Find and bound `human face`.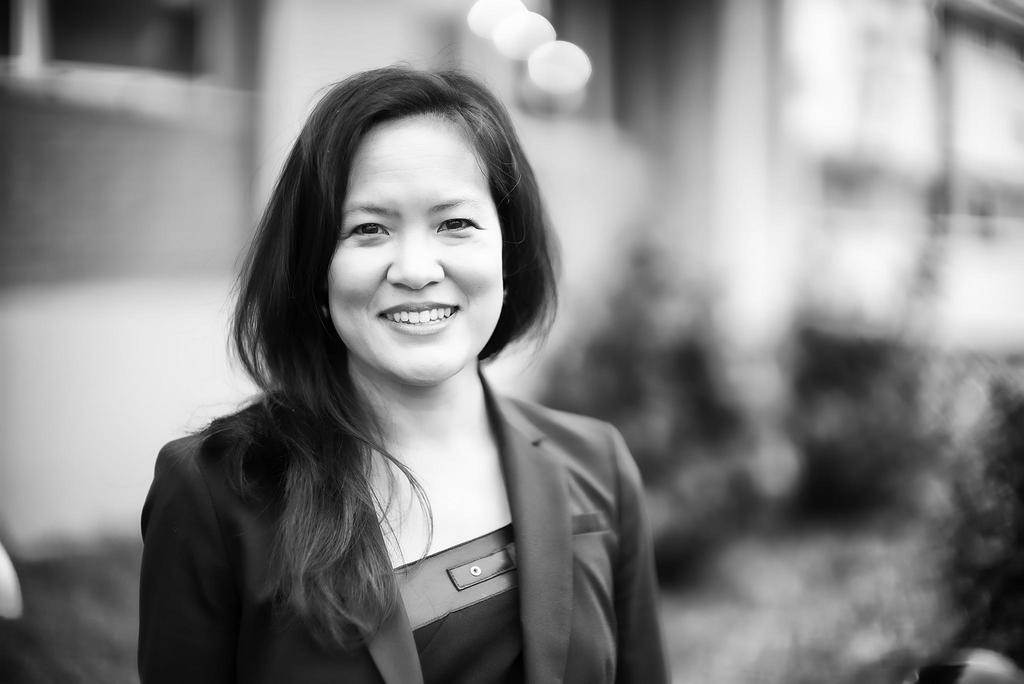
Bound: <box>327,111,504,383</box>.
